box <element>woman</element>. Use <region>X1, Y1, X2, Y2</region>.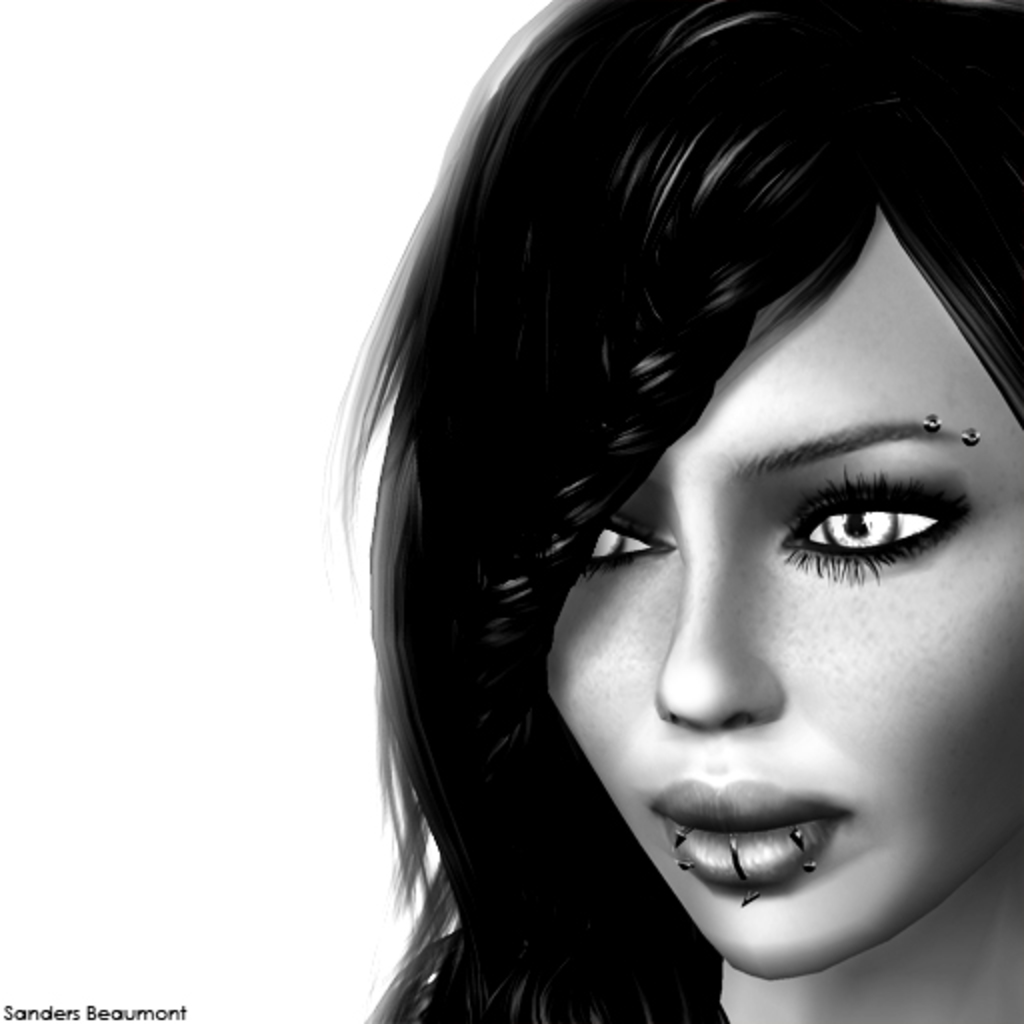
<region>322, 0, 1022, 1022</region>.
